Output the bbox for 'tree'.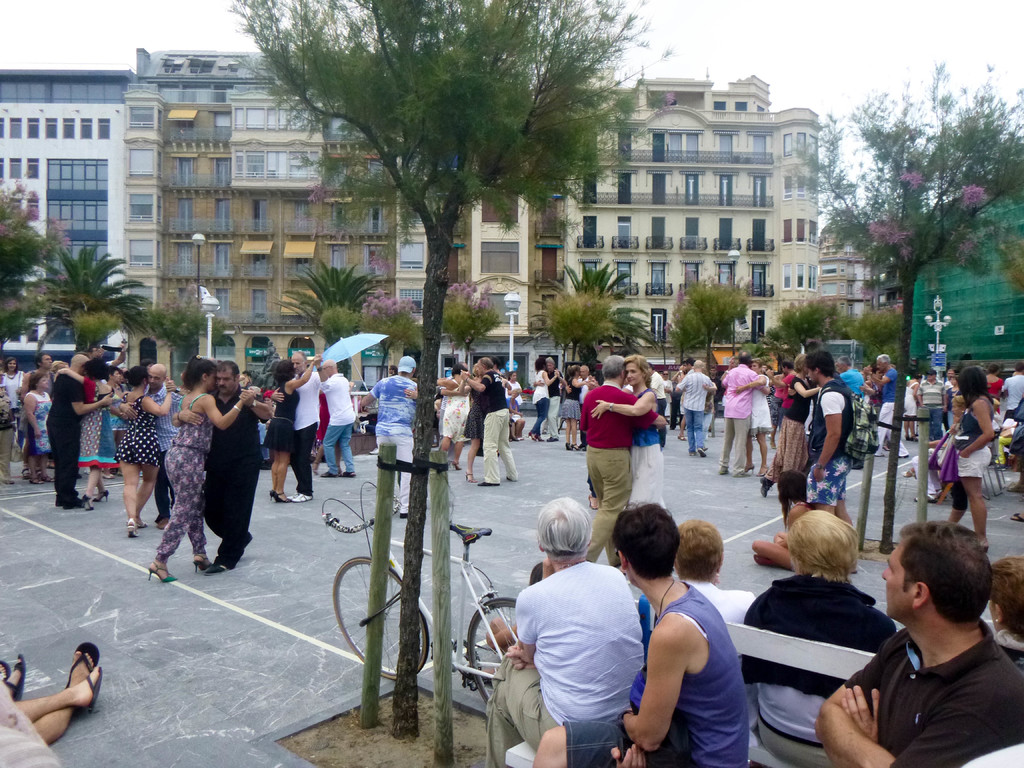
0 173 73 378.
